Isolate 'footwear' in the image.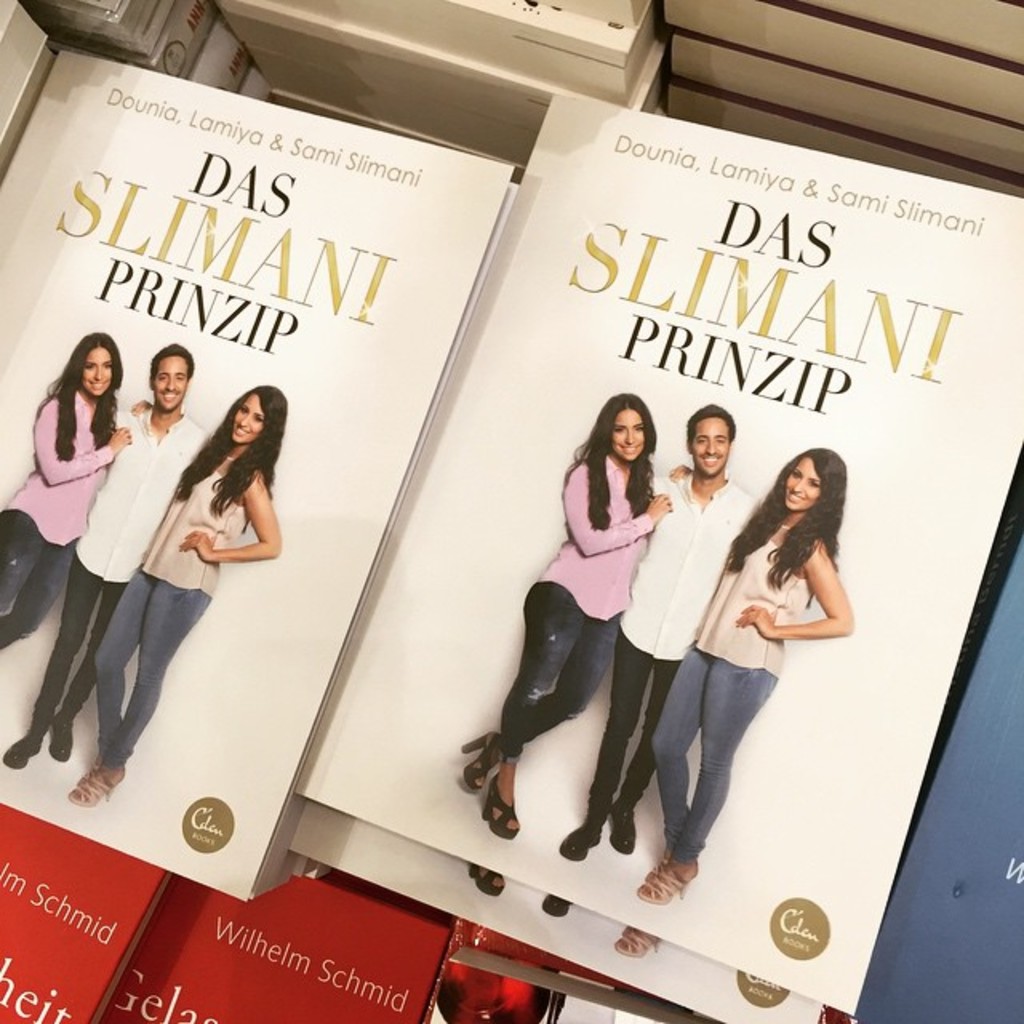
Isolated region: crop(557, 827, 602, 862).
